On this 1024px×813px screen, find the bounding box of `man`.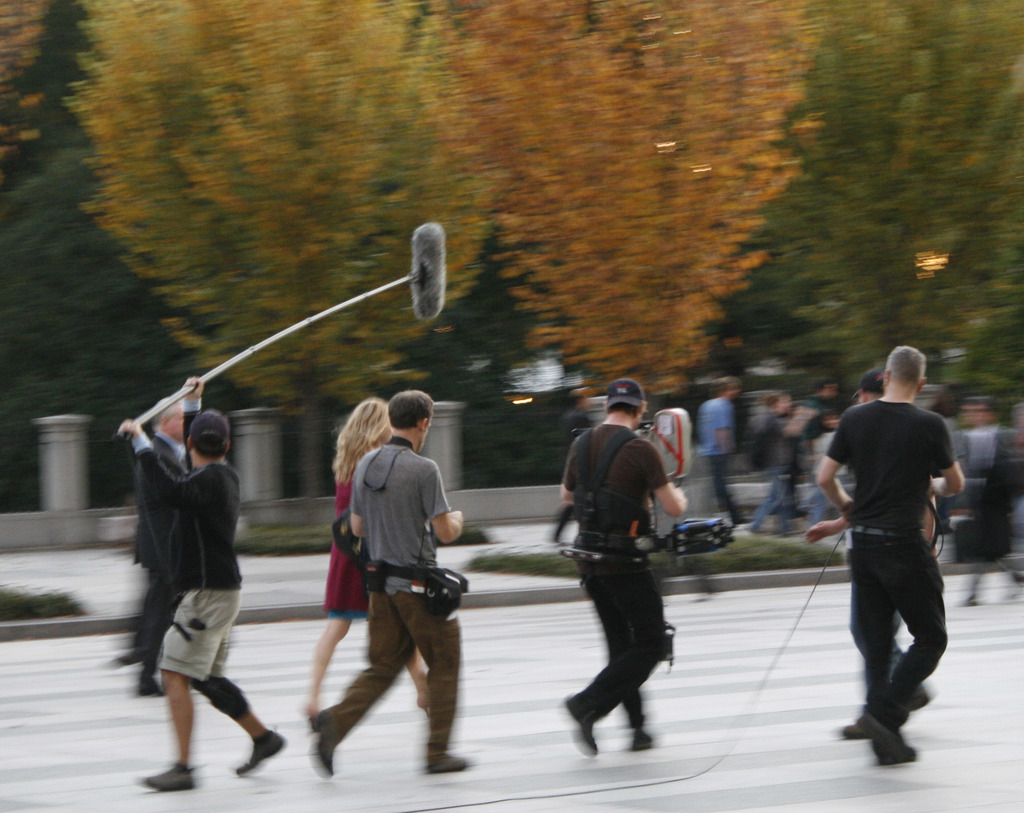
Bounding box: {"x1": 118, "y1": 379, "x2": 289, "y2": 792}.
